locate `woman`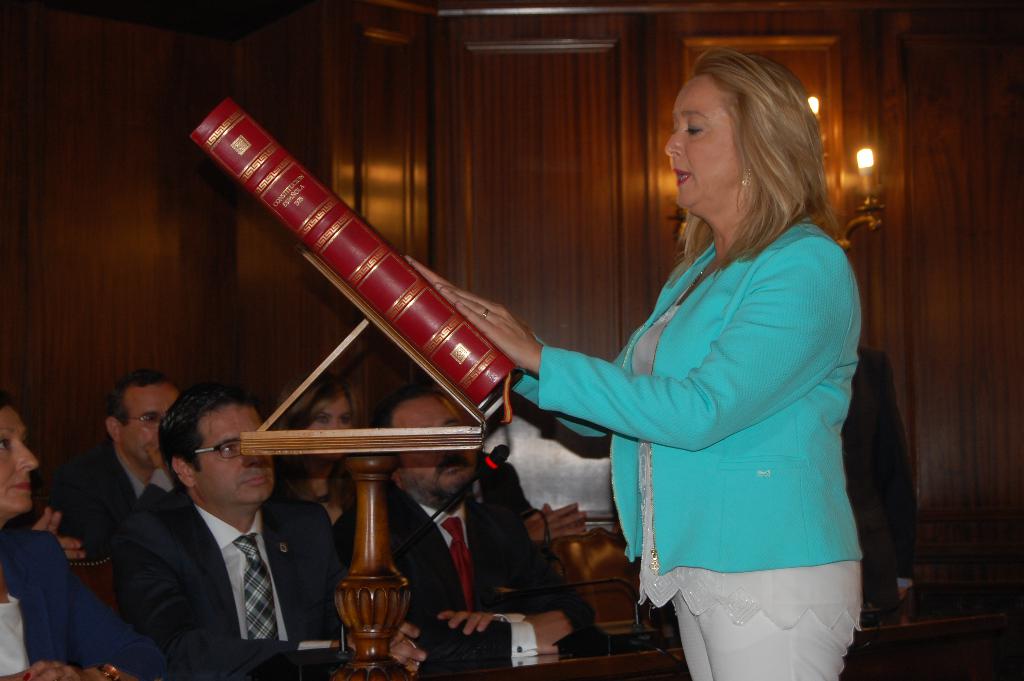
box(0, 403, 166, 680)
